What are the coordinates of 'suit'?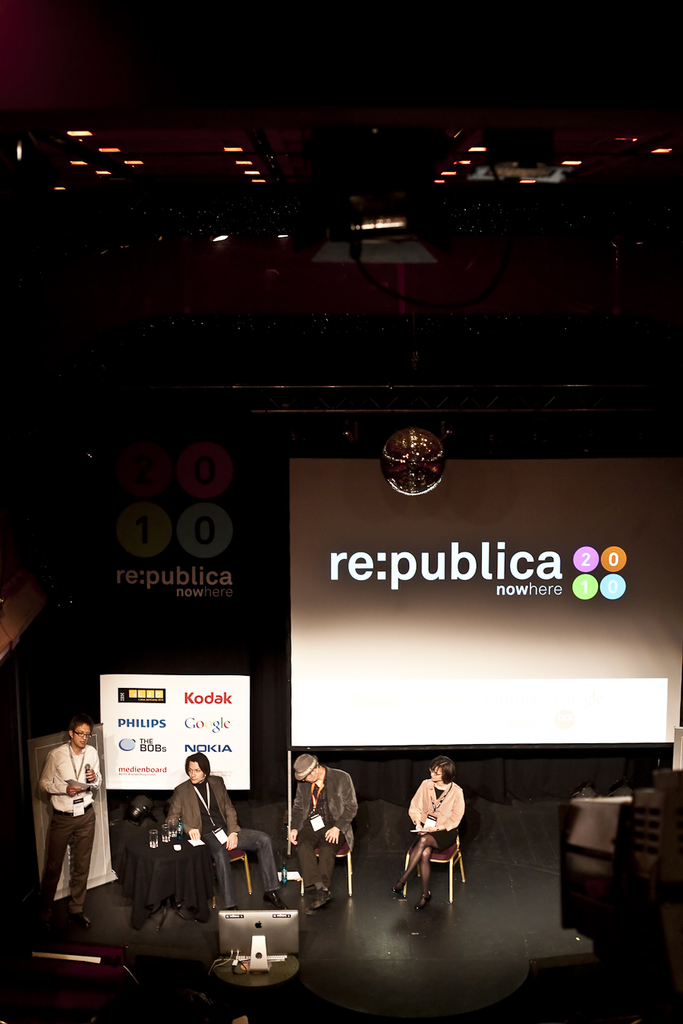
{"left": 290, "top": 765, "right": 355, "bottom": 886}.
